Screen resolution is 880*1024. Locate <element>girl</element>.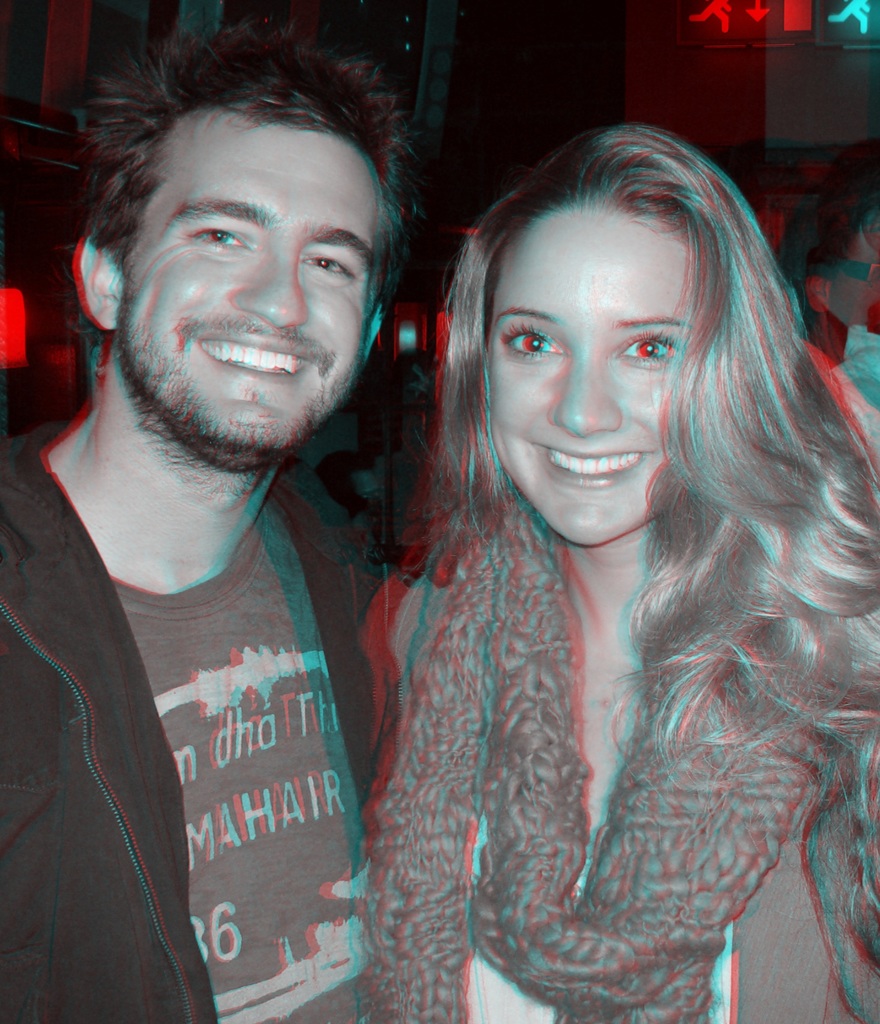
<region>350, 129, 879, 1023</region>.
